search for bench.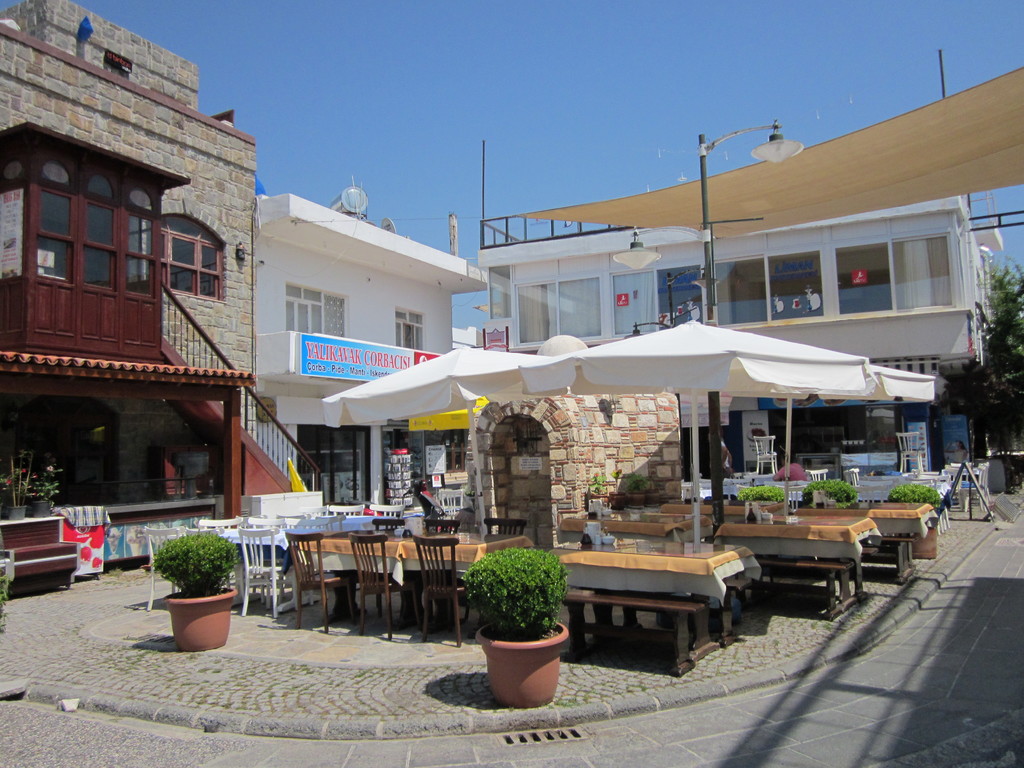
Found at detection(881, 538, 912, 584).
